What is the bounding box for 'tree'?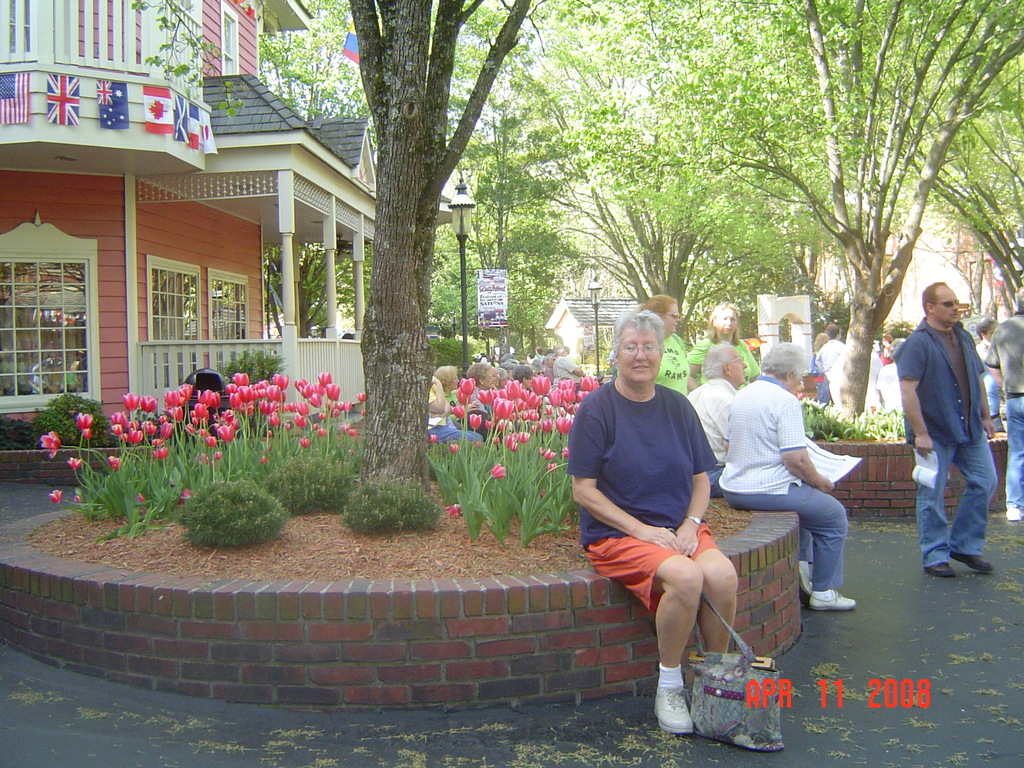
bbox=(724, 0, 994, 399).
